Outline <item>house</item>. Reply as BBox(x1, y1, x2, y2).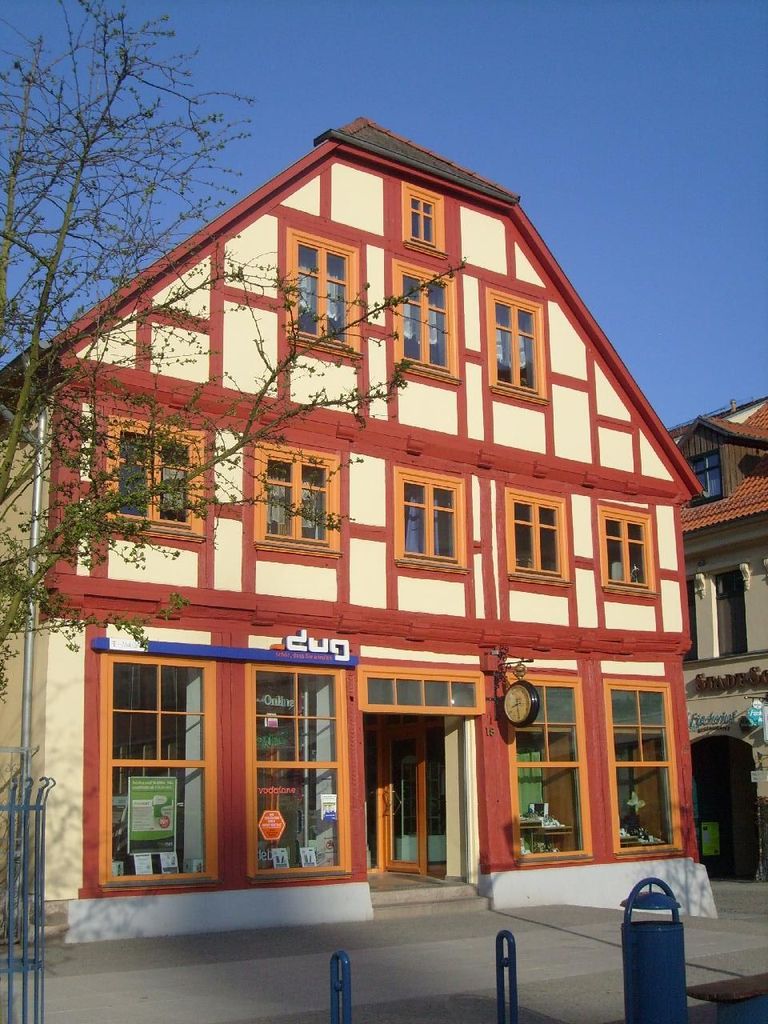
BBox(677, 387, 767, 883).
